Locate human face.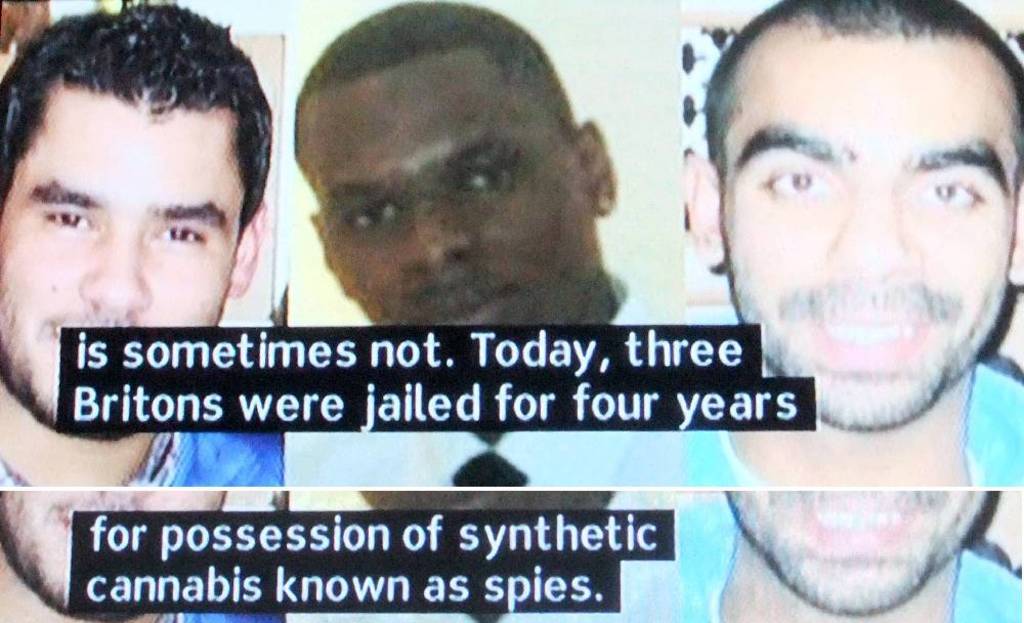
Bounding box: (304,0,616,428).
